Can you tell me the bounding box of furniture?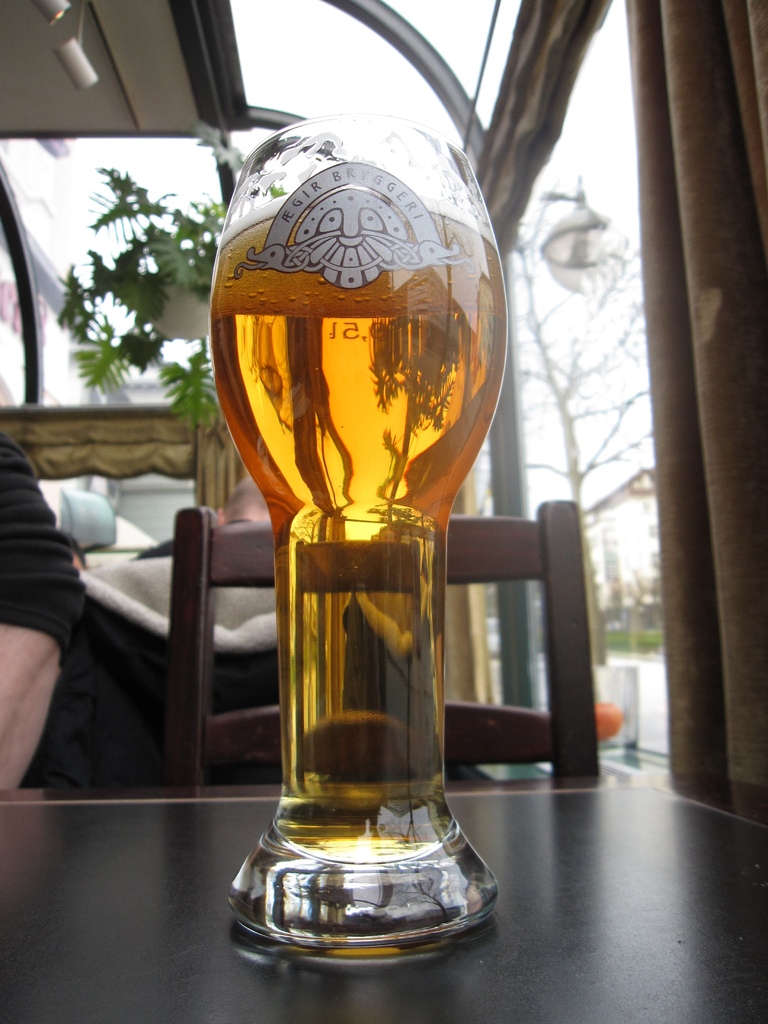
[x1=170, y1=501, x2=596, y2=776].
